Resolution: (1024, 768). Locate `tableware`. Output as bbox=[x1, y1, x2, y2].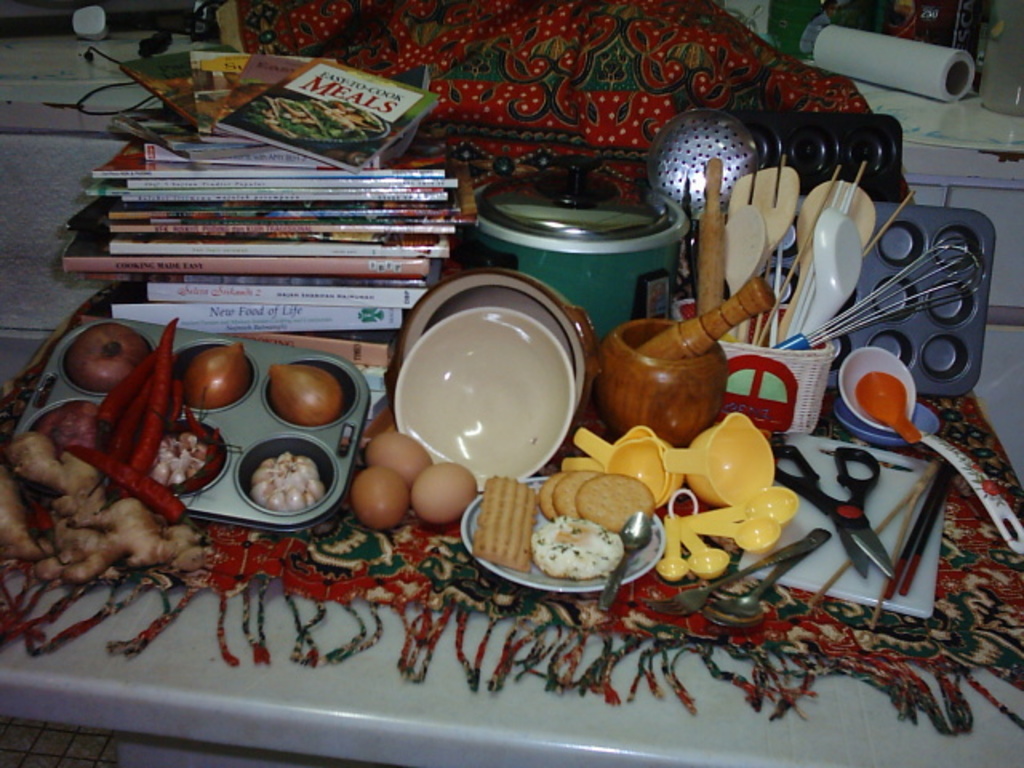
bbox=[650, 413, 778, 507].
